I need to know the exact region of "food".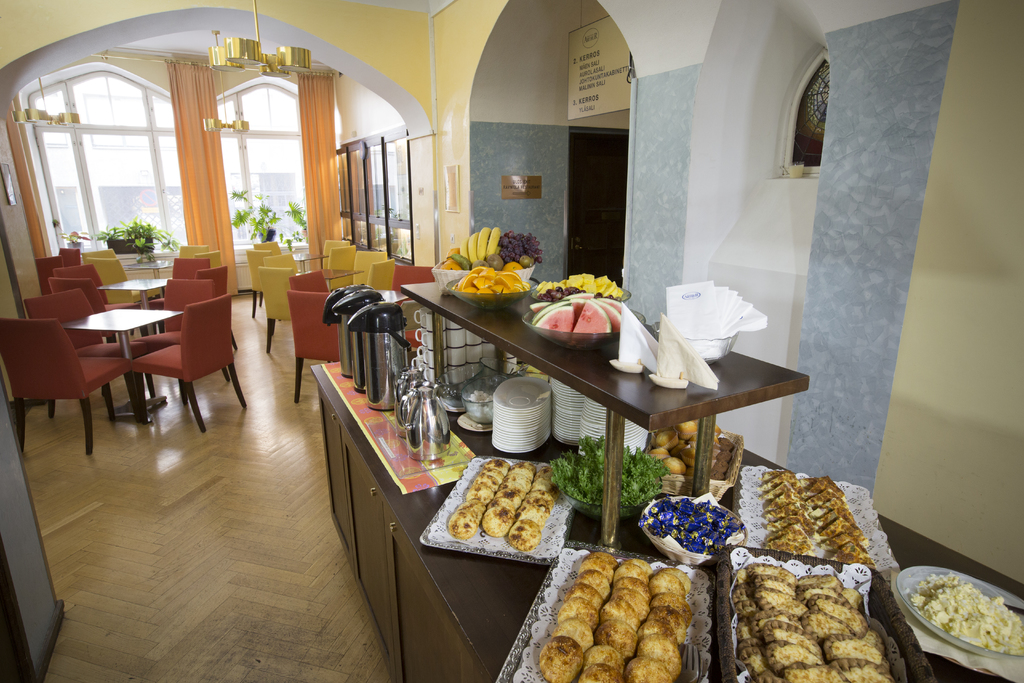
Region: (737, 559, 916, 682).
